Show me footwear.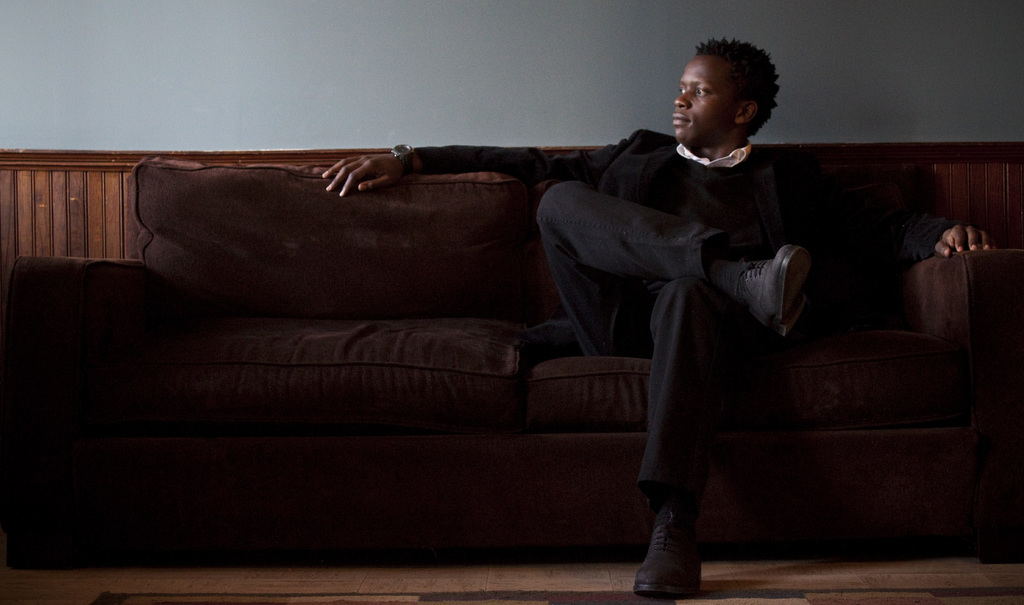
footwear is here: region(628, 511, 701, 598).
